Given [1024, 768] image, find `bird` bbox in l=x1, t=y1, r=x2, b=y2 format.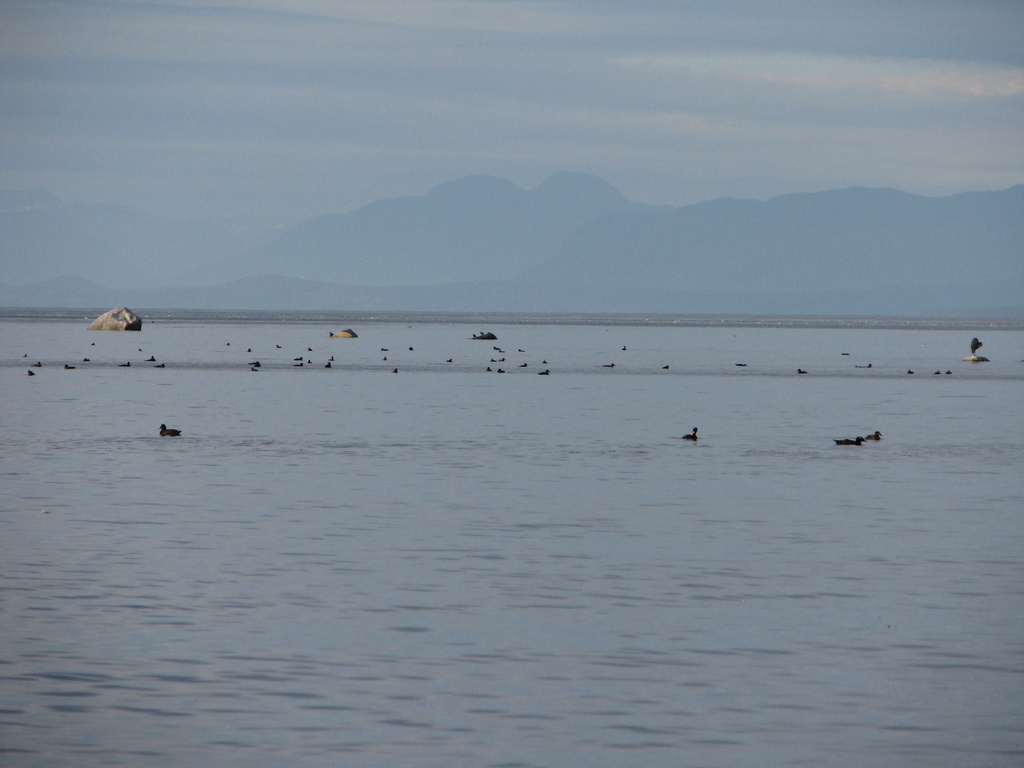
l=485, t=358, r=496, b=361.
